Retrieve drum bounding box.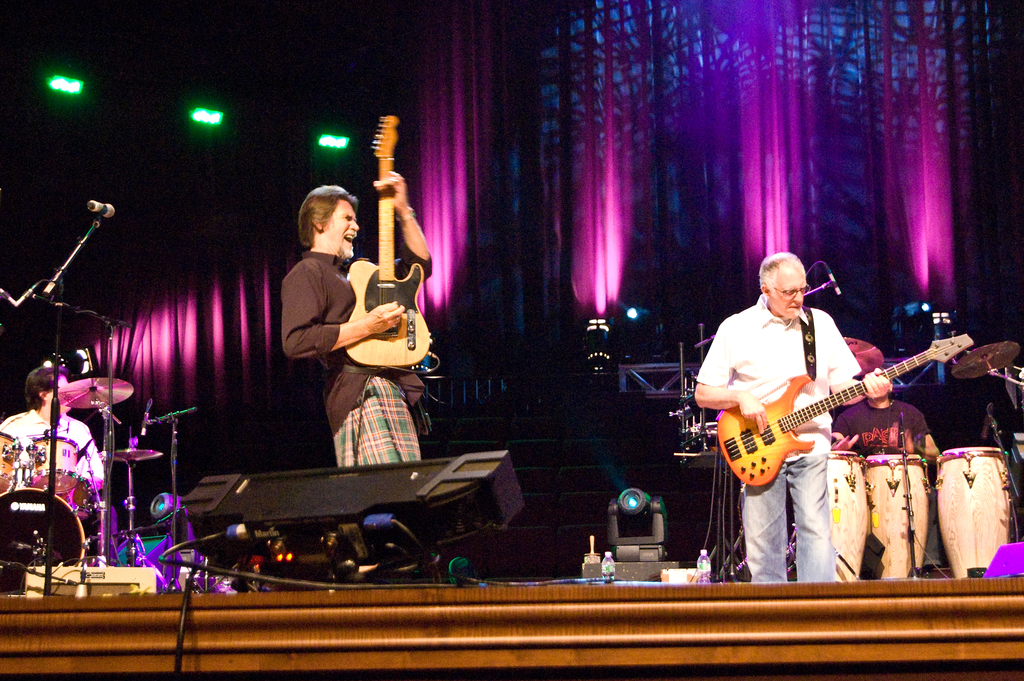
Bounding box: [x1=938, y1=448, x2=1012, y2=579].
